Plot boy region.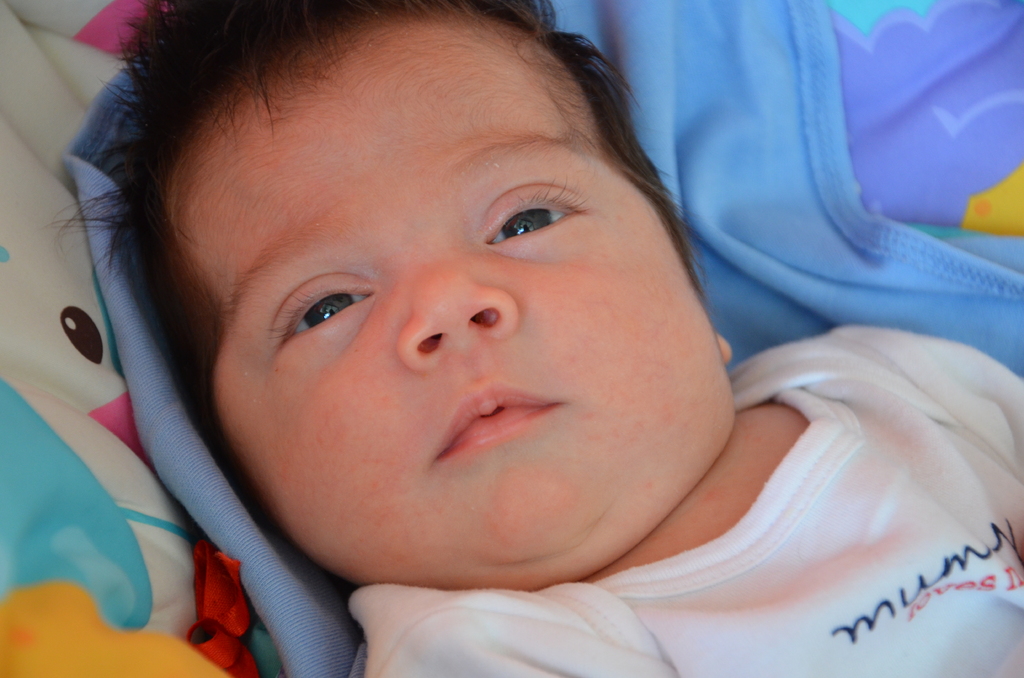
Plotted at [x1=12, y1=0, x2=1023, y2=677].
